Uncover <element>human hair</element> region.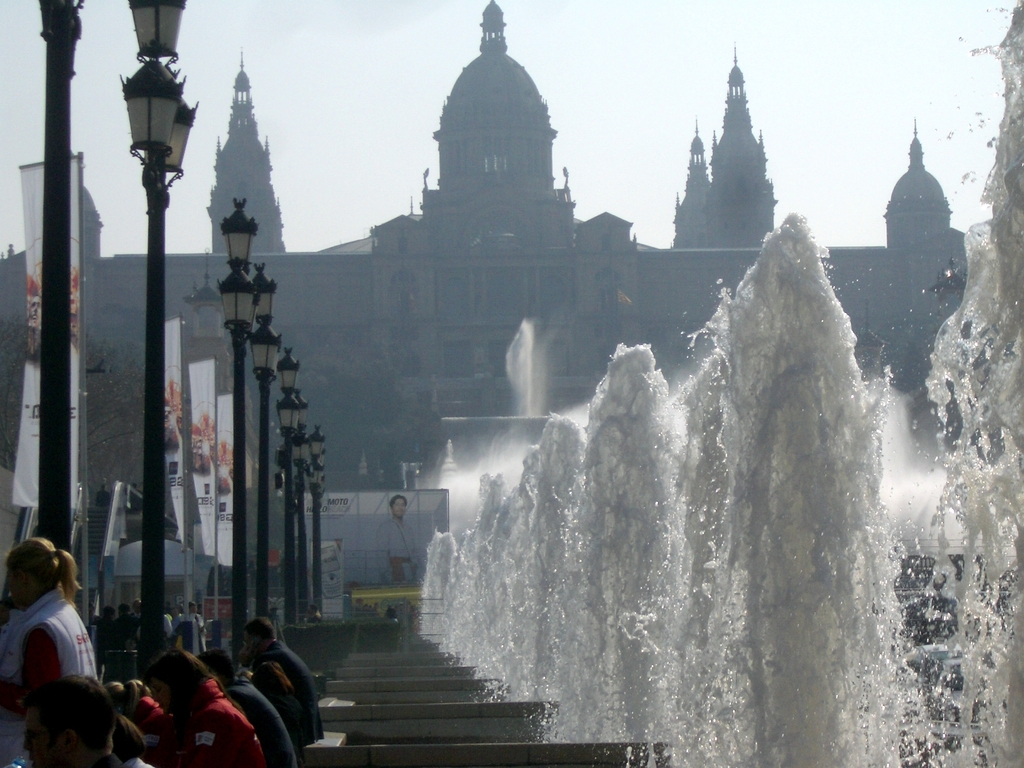
Uncovered: bbox=[0, 533, 90, 602].
